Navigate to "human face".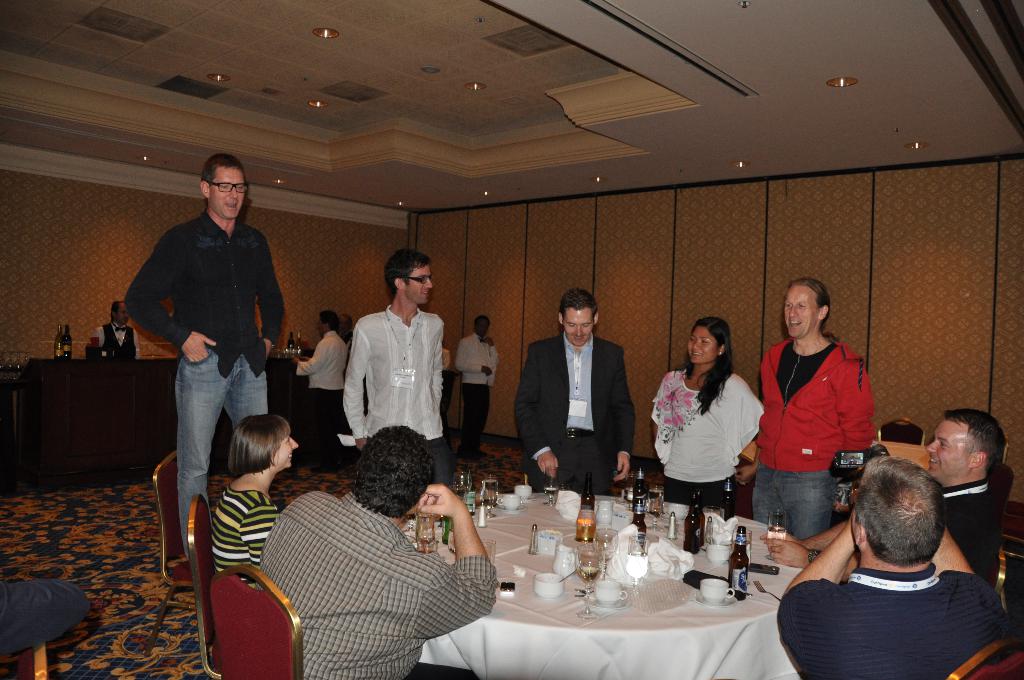
Navigation target: bbox(687, 325, 721, 359).
